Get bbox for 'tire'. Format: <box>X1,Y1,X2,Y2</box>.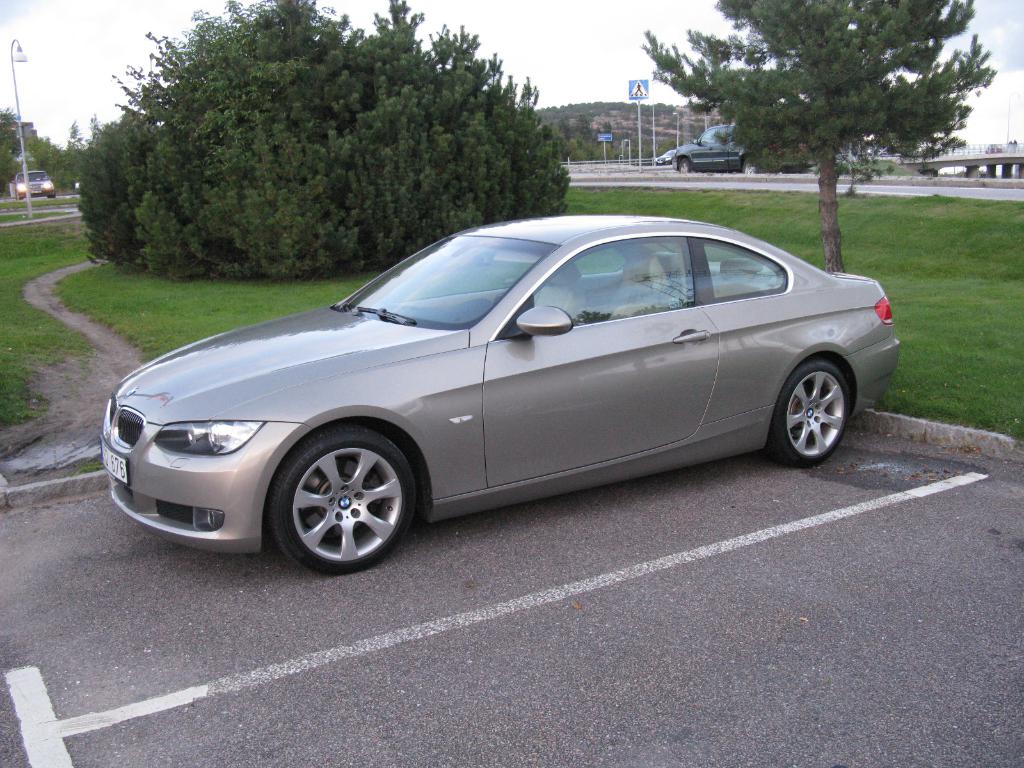
<box>774,356,862,474</box>.
